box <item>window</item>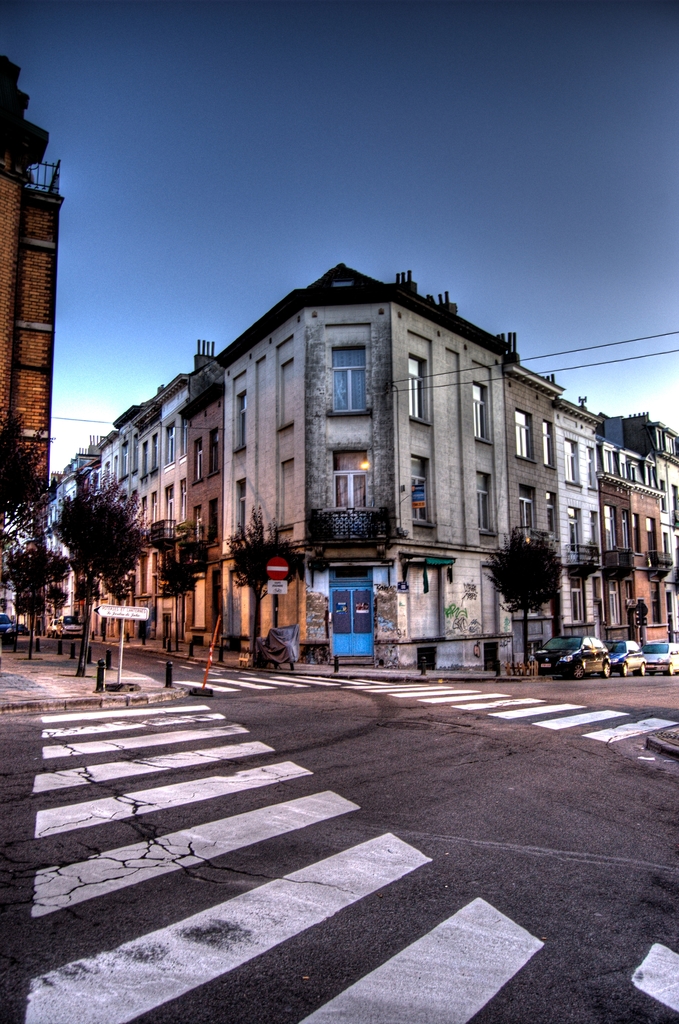
605,505,620,554
